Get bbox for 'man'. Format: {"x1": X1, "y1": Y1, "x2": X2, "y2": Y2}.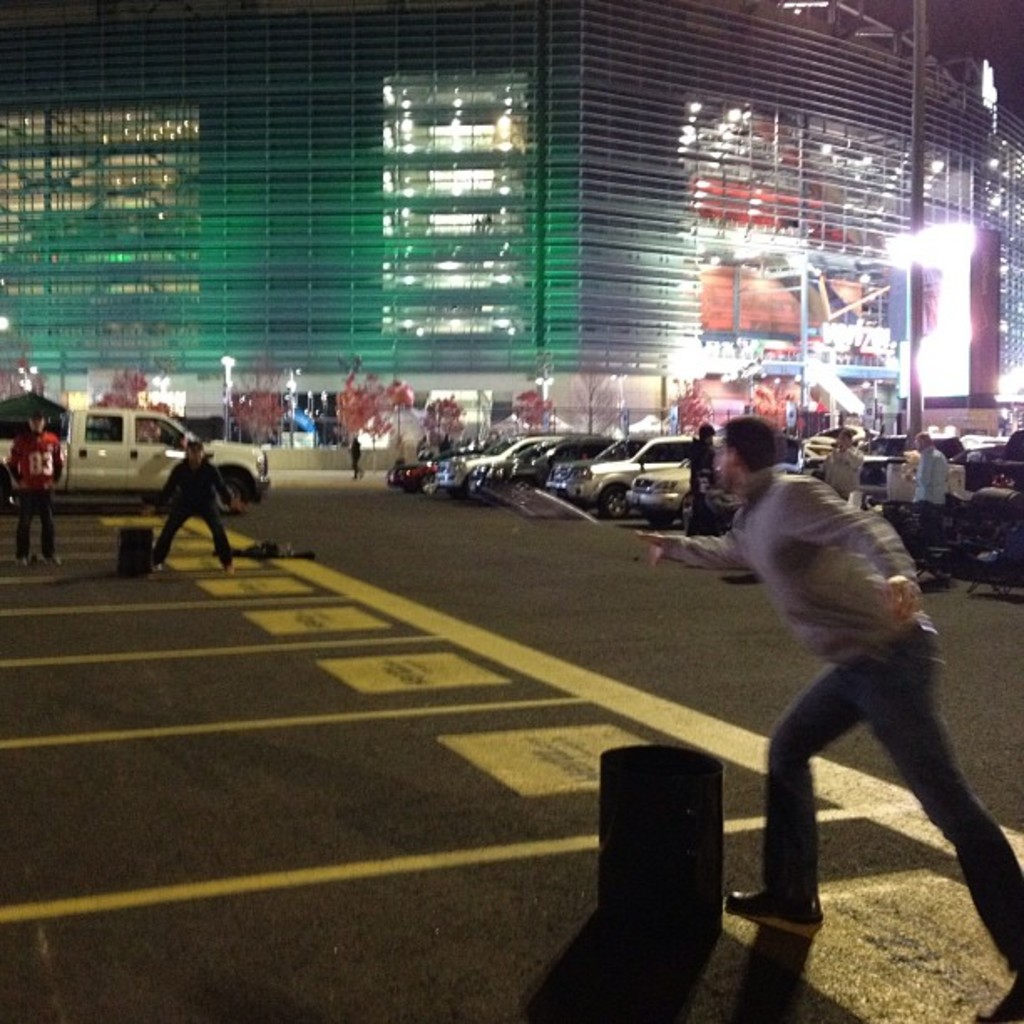
{"x1": 818, "y1": 427, "x2": 867, "y2": 505}.
